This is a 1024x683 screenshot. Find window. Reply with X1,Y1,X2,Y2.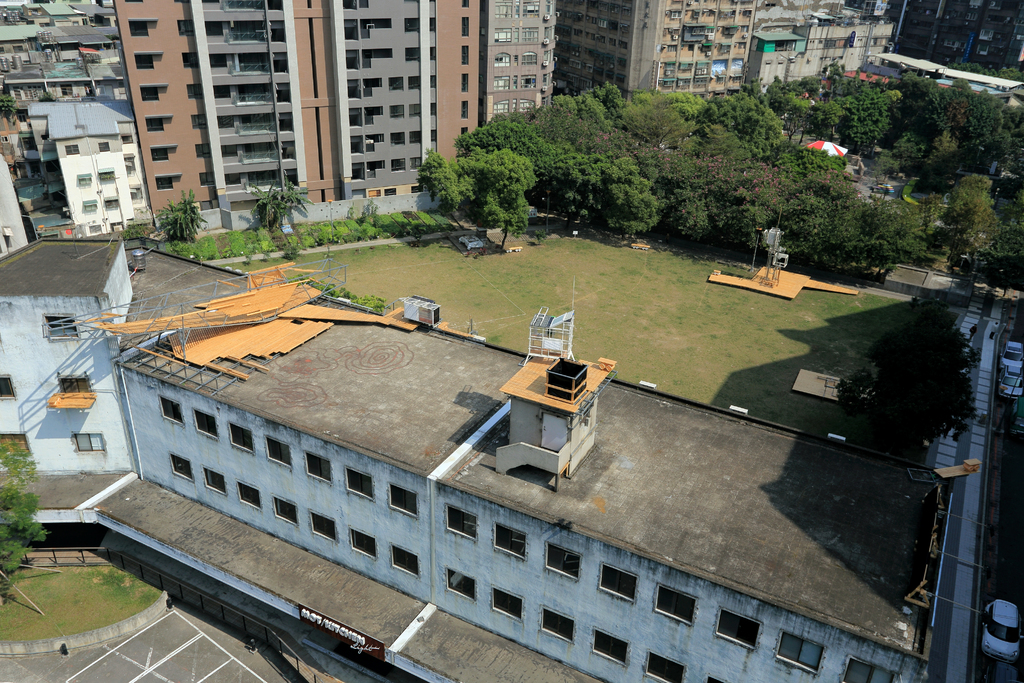
348,85,358,101.
